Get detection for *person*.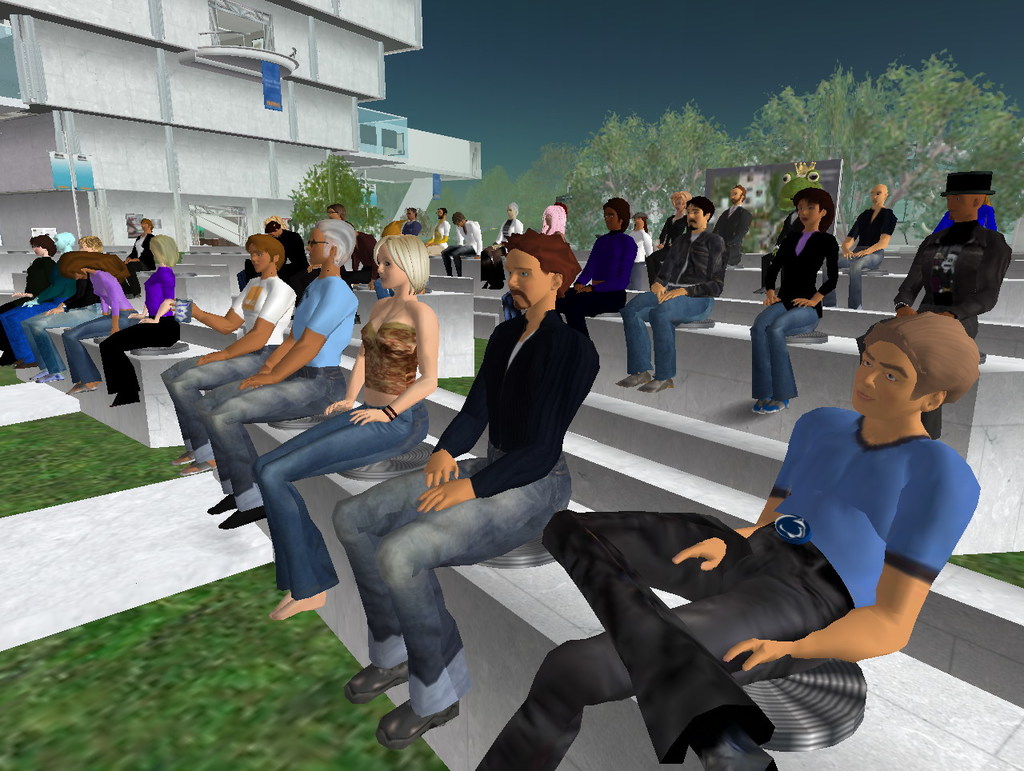
Detection: <region>756, 191, 839, 409</region>.
